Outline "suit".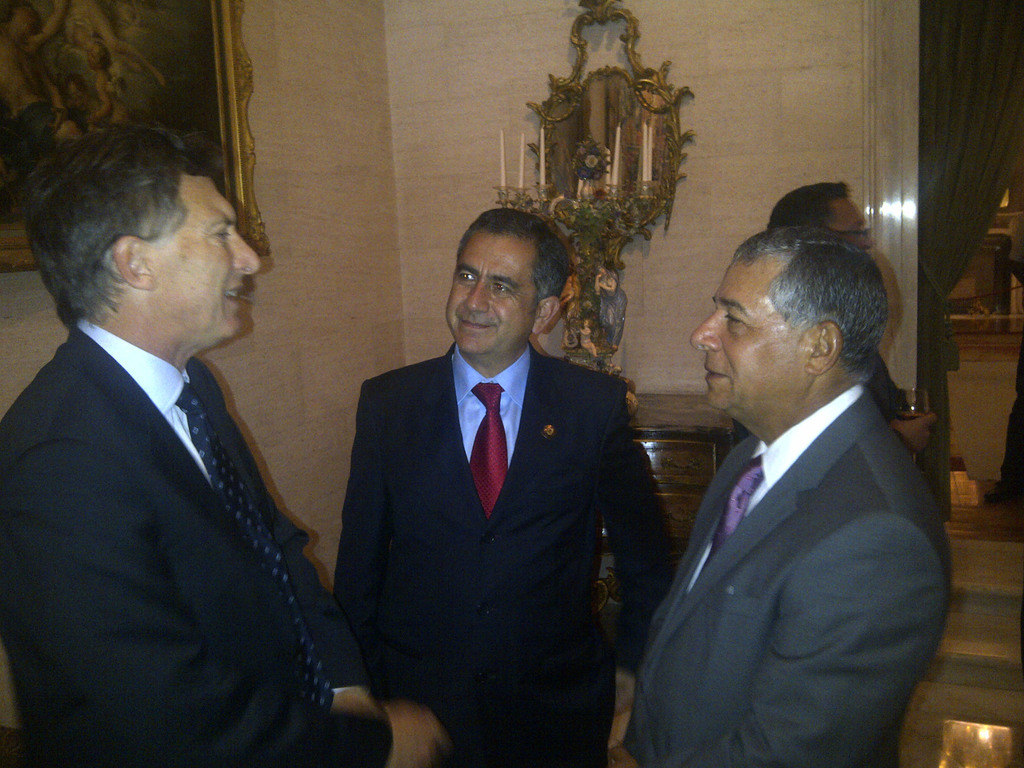
Outline: pyautogui.locateOnScreen(614, 383, 950, 767).
